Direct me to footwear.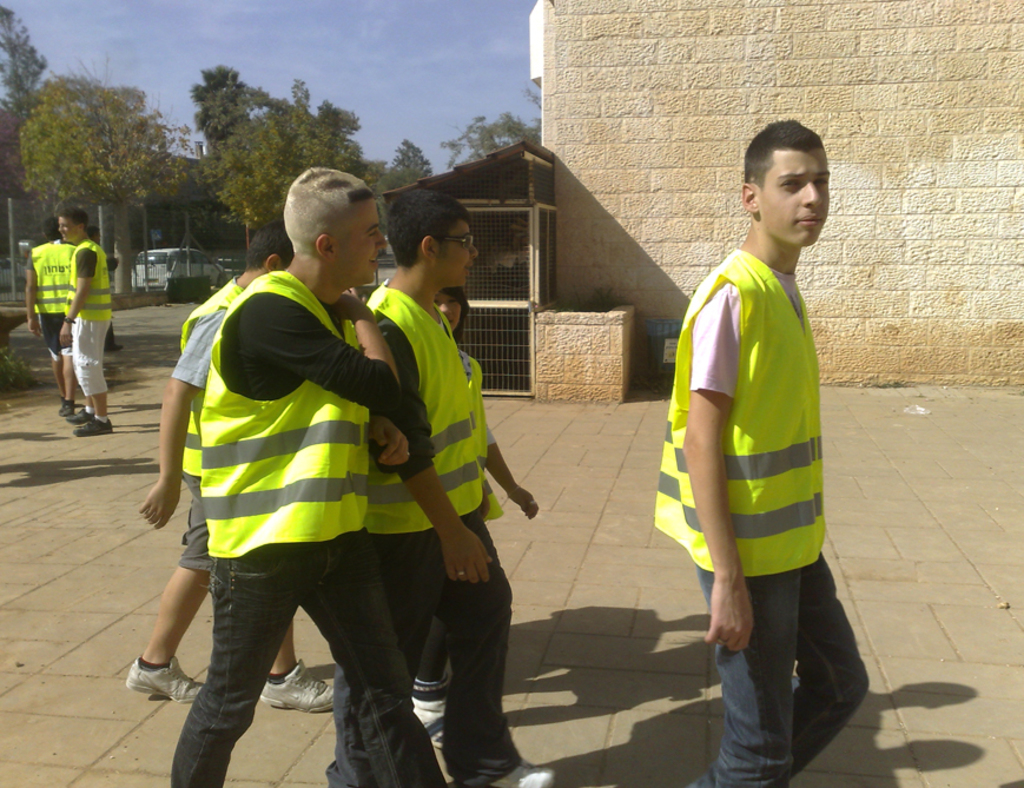
Direction: (left=485, top=760, right=553, bottom=787).
